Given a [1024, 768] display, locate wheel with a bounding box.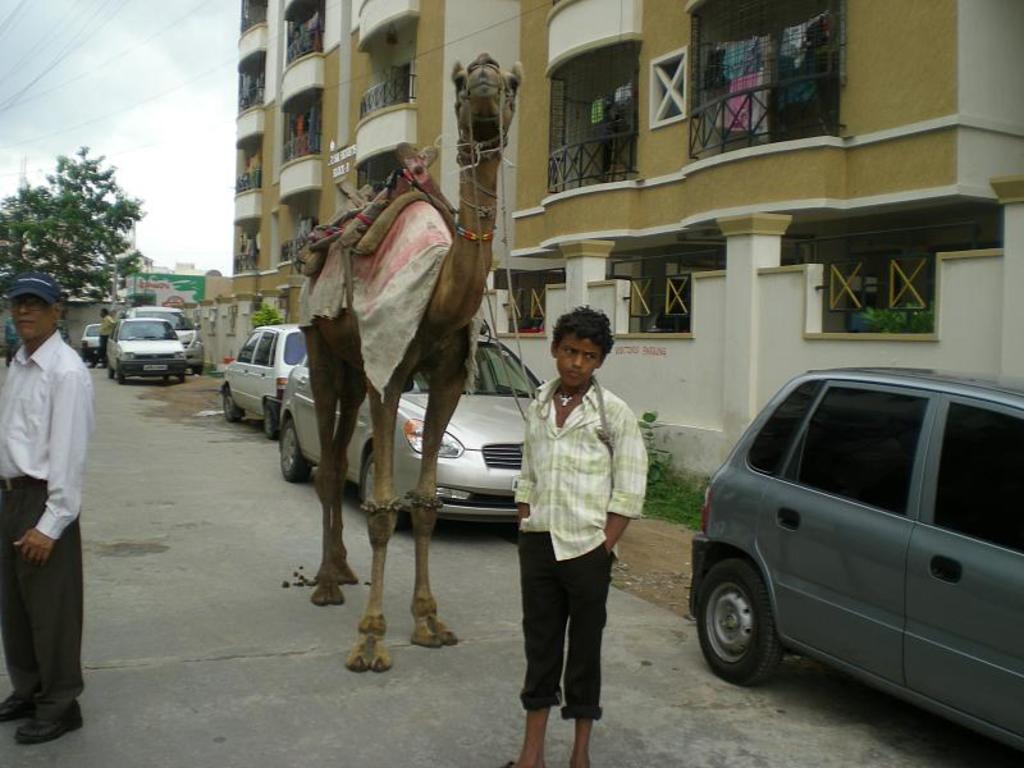
Located: region(356, 449, 399, 516).
